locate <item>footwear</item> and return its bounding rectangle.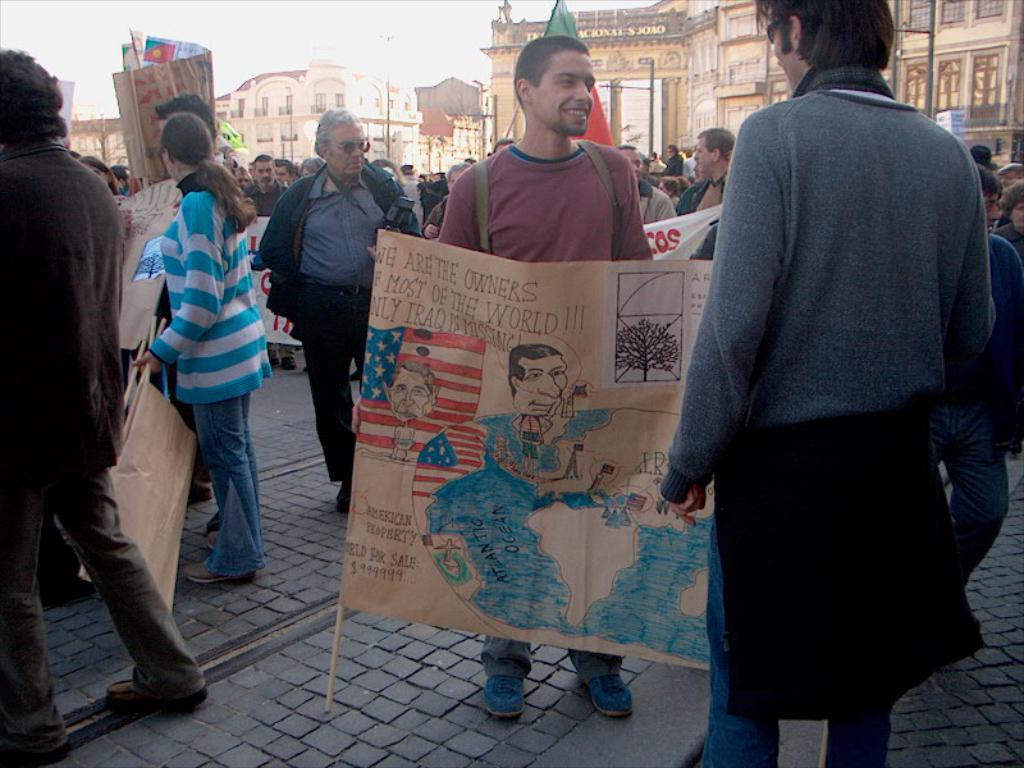
region(206, 526, 219, 548).
